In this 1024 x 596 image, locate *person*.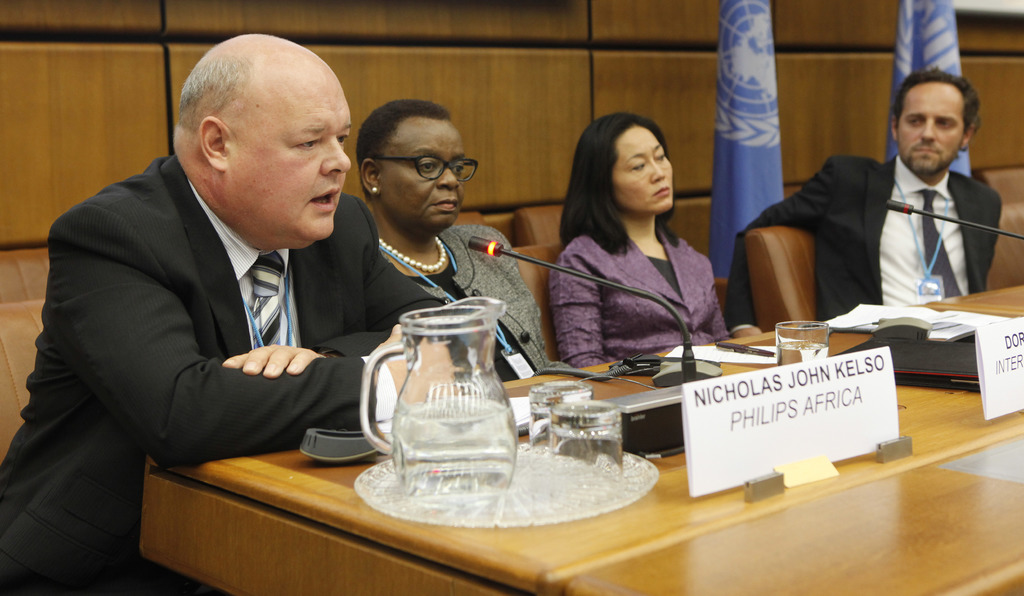
Bounding box: (x1=543, y1=113, x2=731, y2=371).
